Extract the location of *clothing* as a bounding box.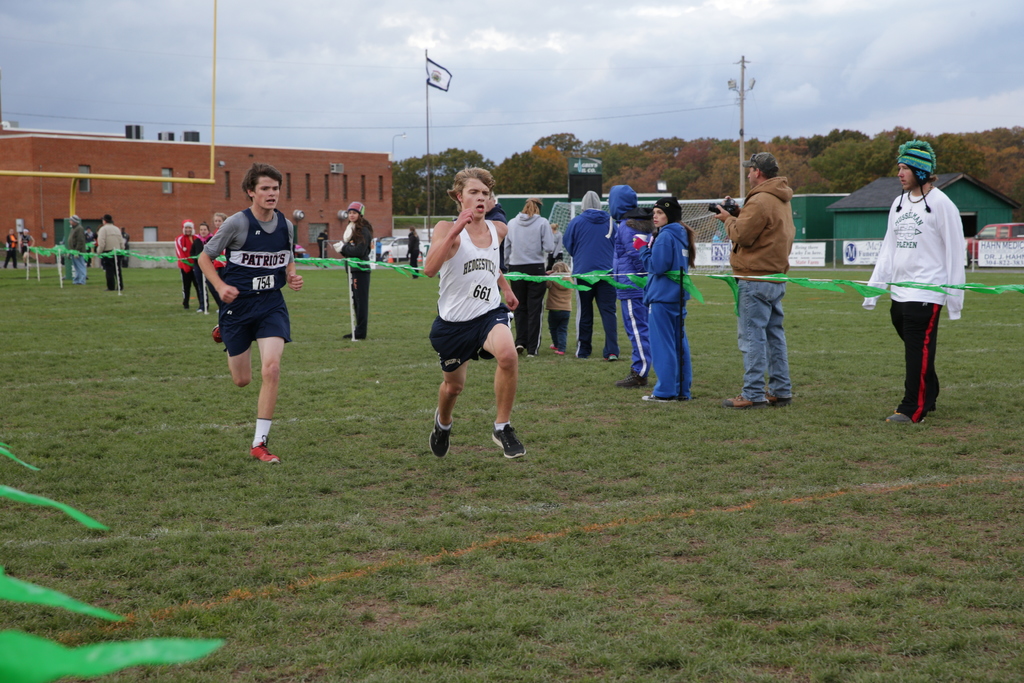
select_region(502, 210, 559, 354).
